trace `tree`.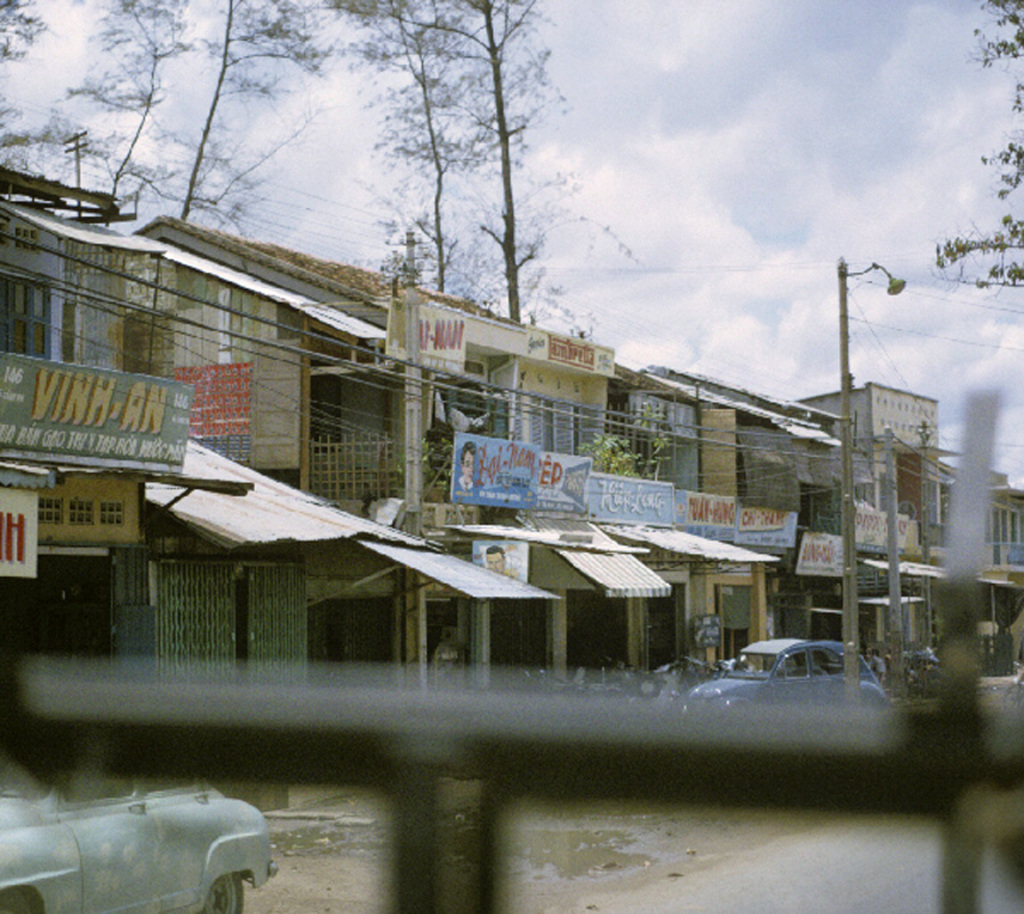
Traced to x1=393, y1=0, x2=649, y2=343.
